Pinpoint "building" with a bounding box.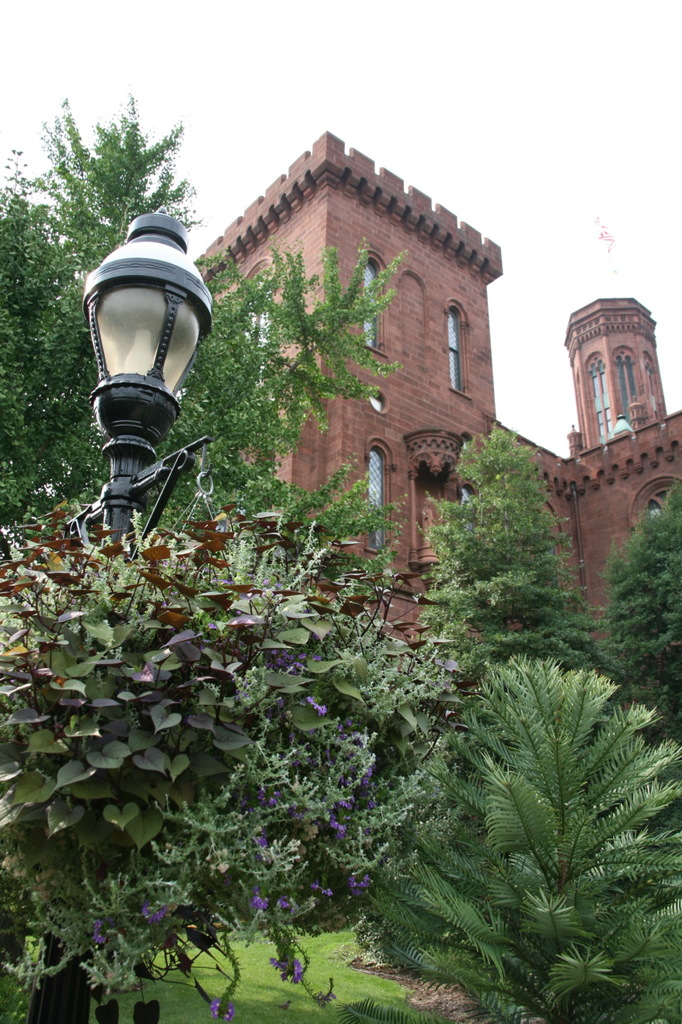
(190,126,681,650).
